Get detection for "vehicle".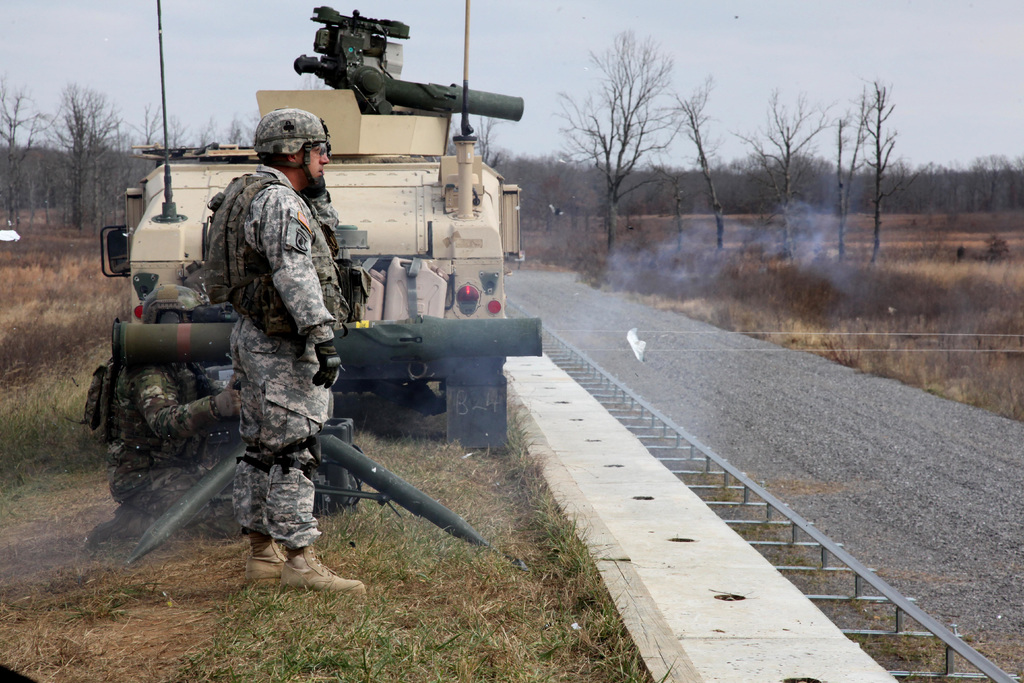
Detection: detection(100, 1, 543, 561).
